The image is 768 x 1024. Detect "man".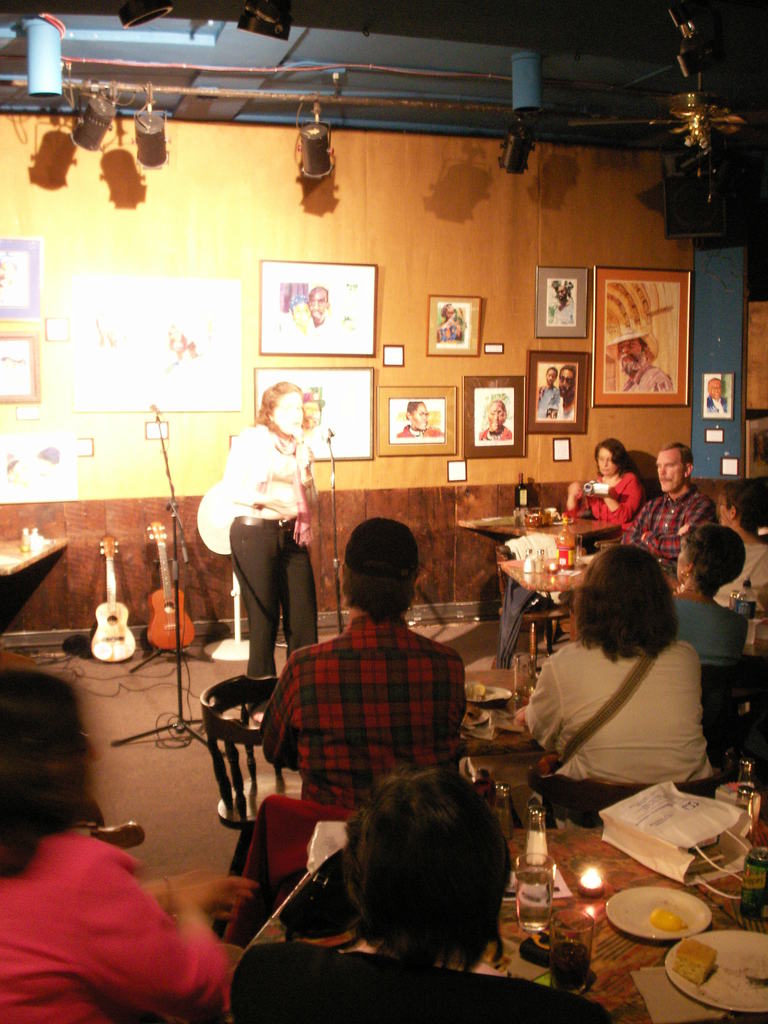
Detection: 303 285 342 333.
